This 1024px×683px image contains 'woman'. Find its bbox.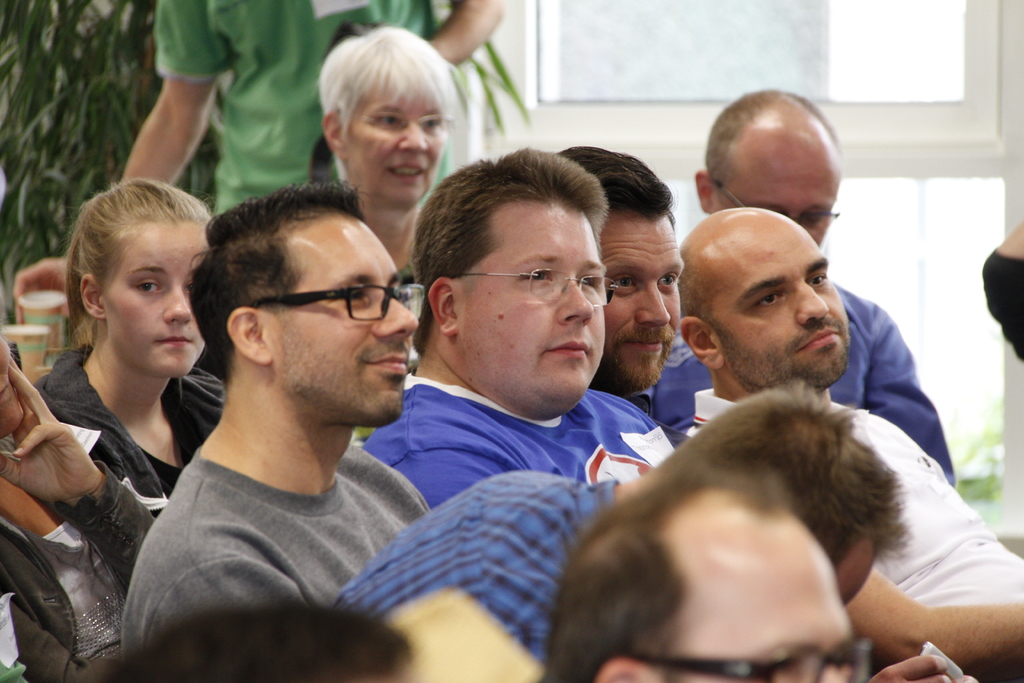
[16,177,237,625].
